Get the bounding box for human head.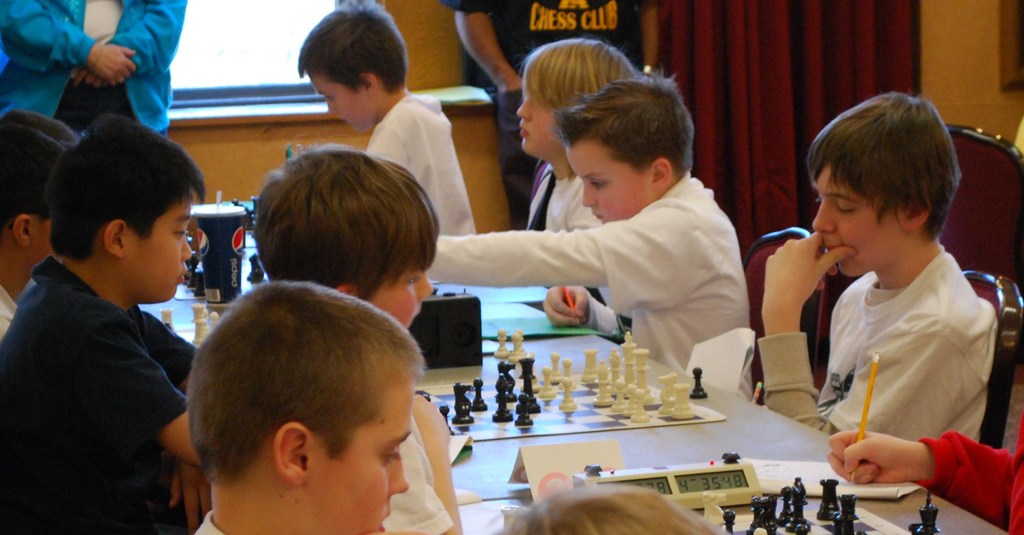
x1=50, y1=115, x2=202, y2=305.
